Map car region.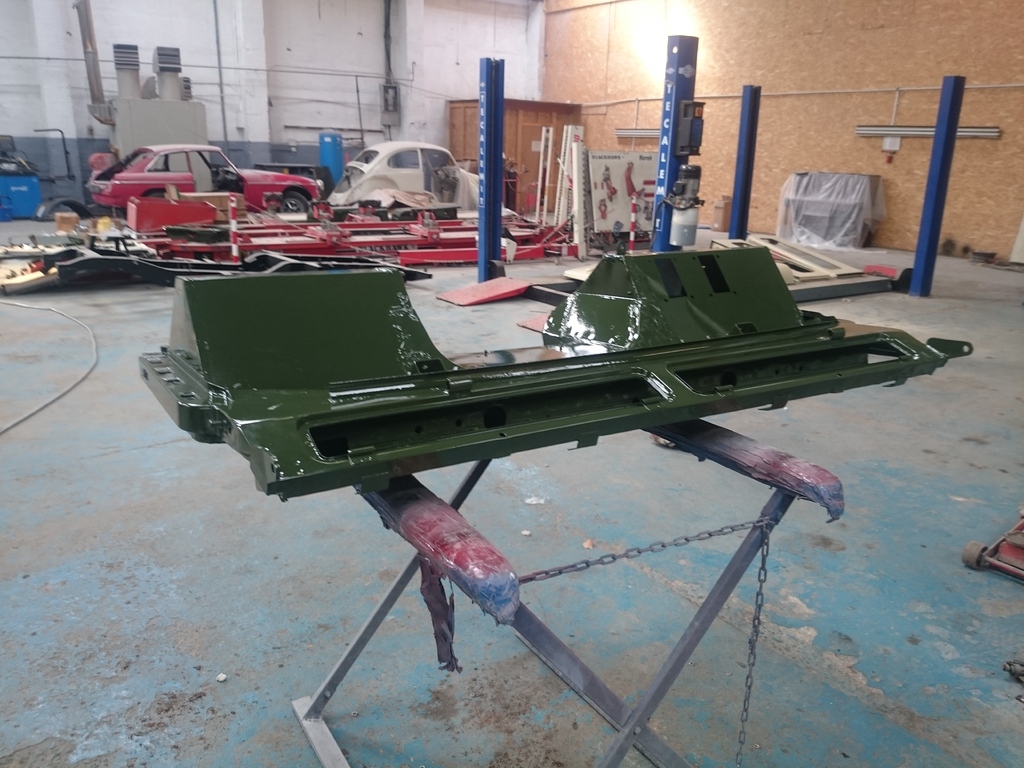
Mapped to [x1=329, y1=144, x2=497, y2=223].
